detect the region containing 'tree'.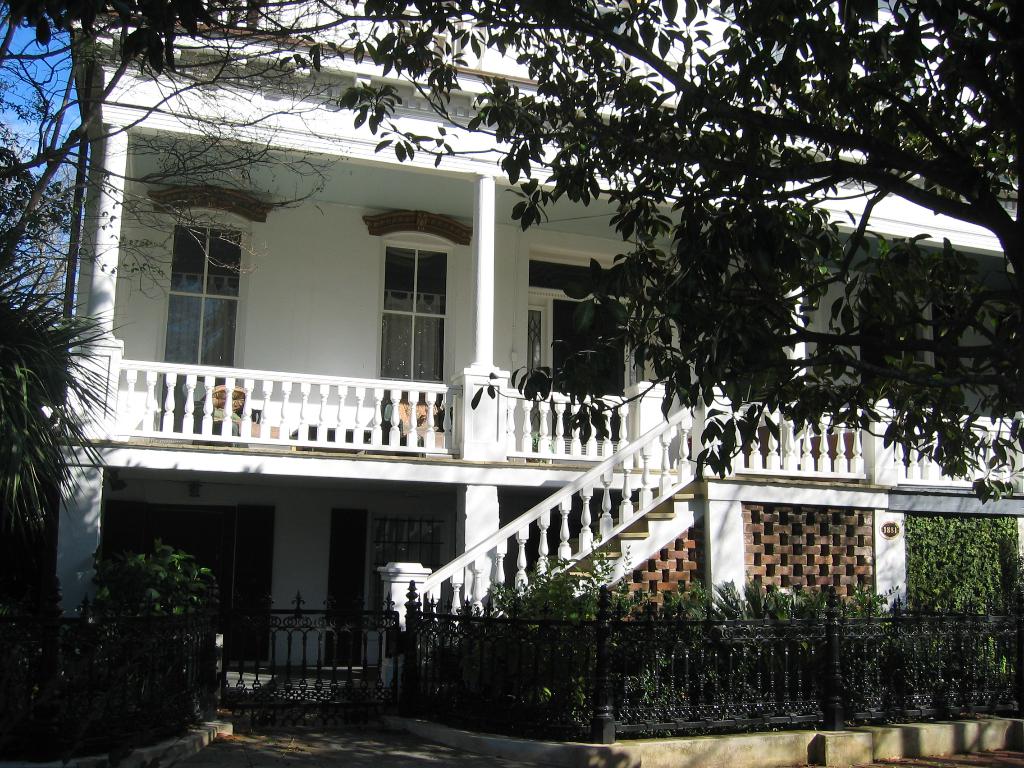
pyautogui.locateOnScreen(7, 2, 369, 323).
